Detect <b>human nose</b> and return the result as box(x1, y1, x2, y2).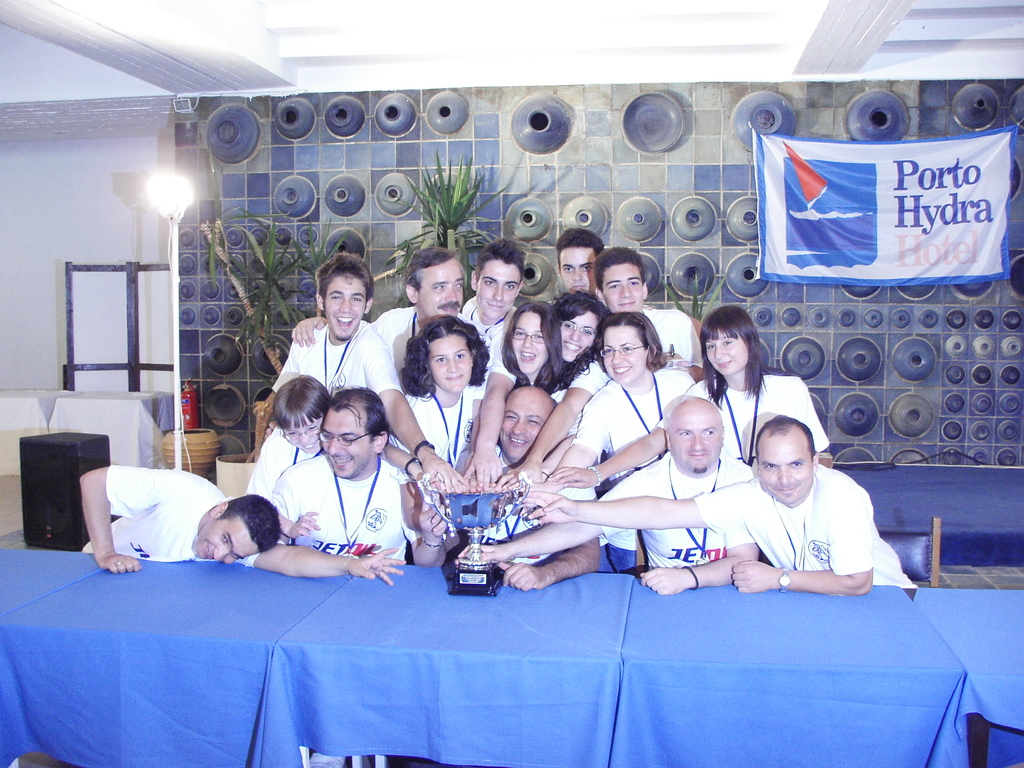
box(620, 284, 630, 298).
